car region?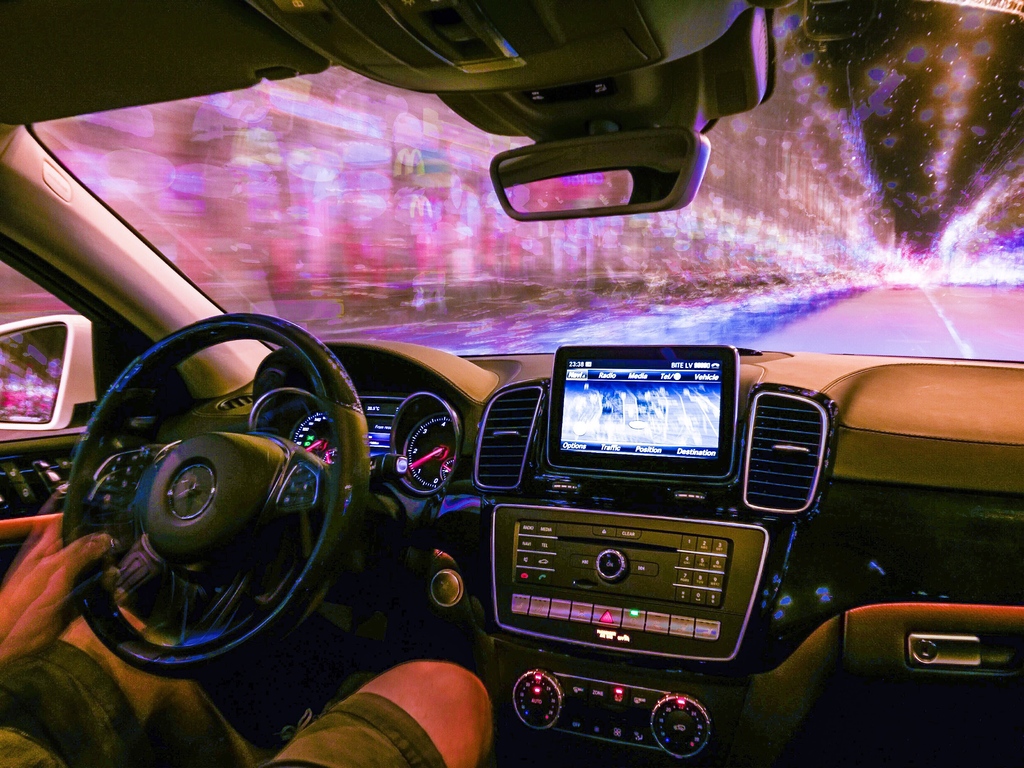
x1=14 y1=102 x2=991 y2=756
